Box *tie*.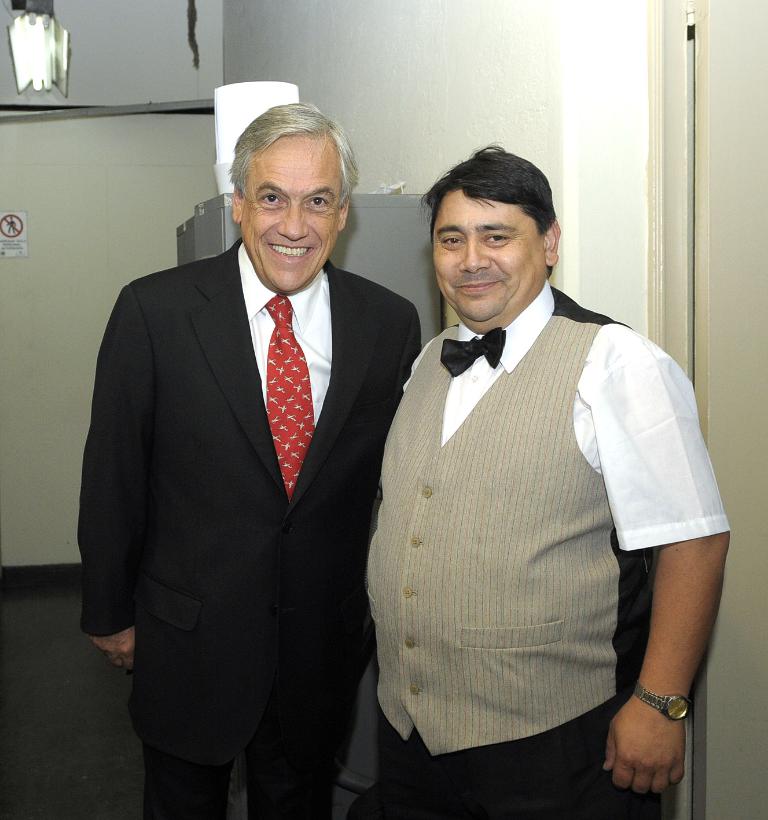
BBox(439, 327, 506, 371).
